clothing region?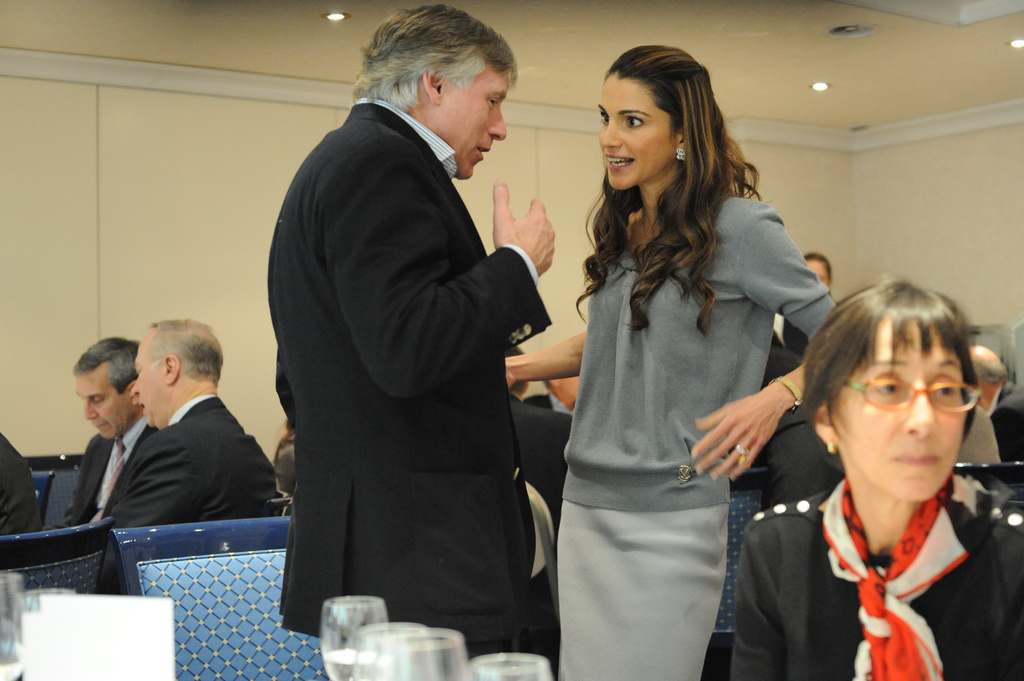
<region>981, 374, 1022, 467</region>
